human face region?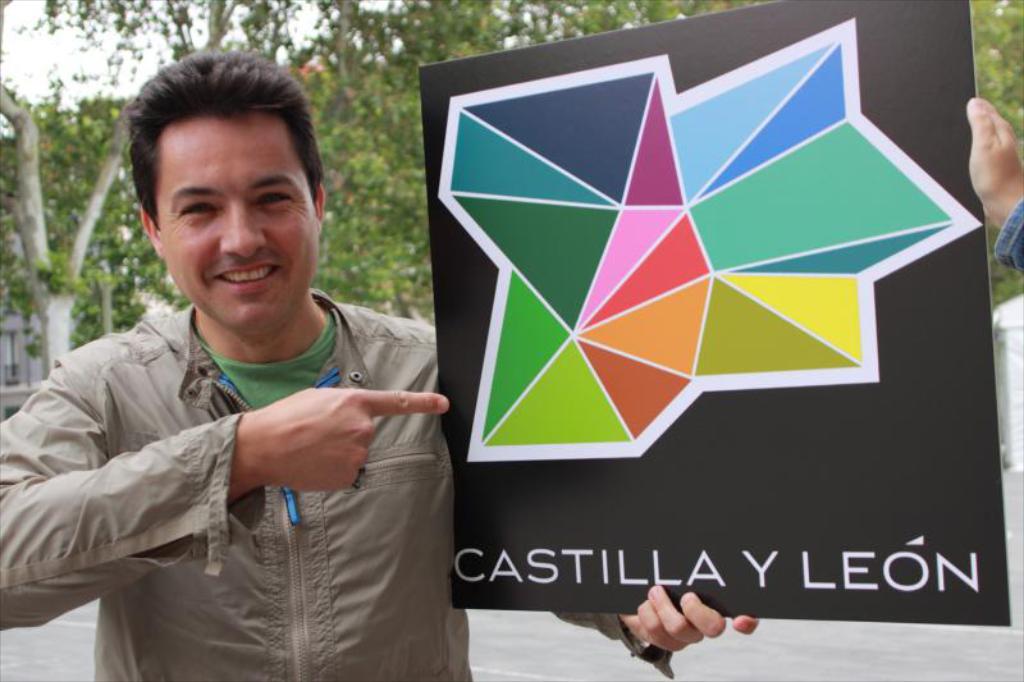
select_region(157, 119, 317, 335)
